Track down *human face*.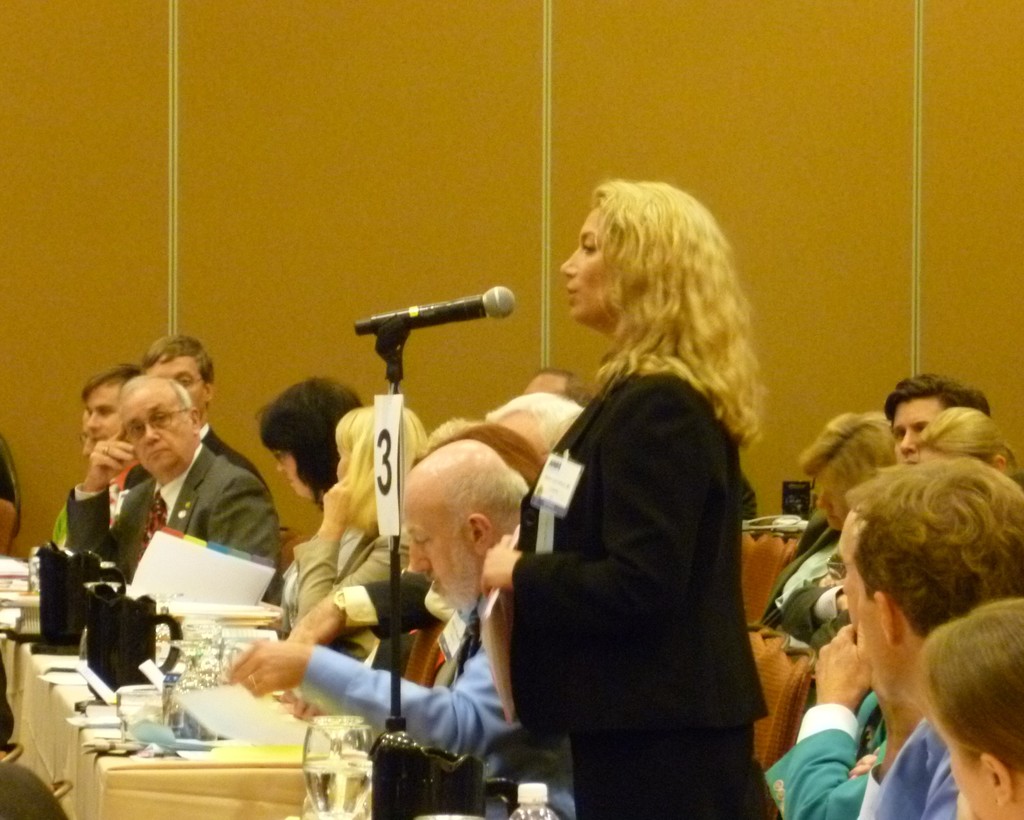
Tracked to Rect(271, 455, 312, 500).
